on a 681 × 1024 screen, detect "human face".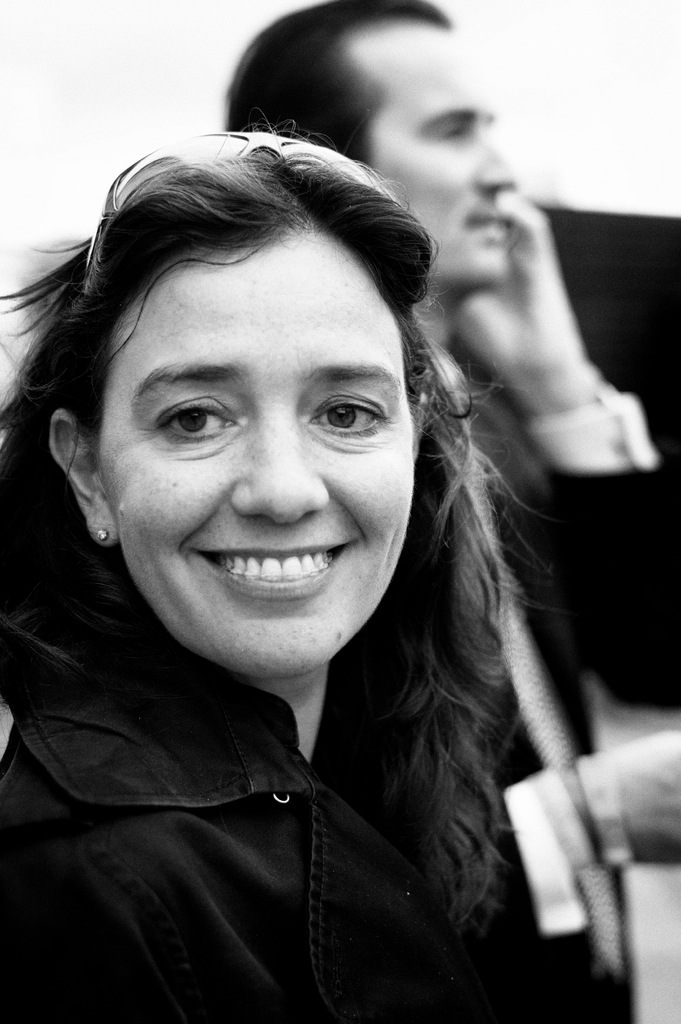
pyautogui.locateOnScreen(97, 236, 416, 684).
